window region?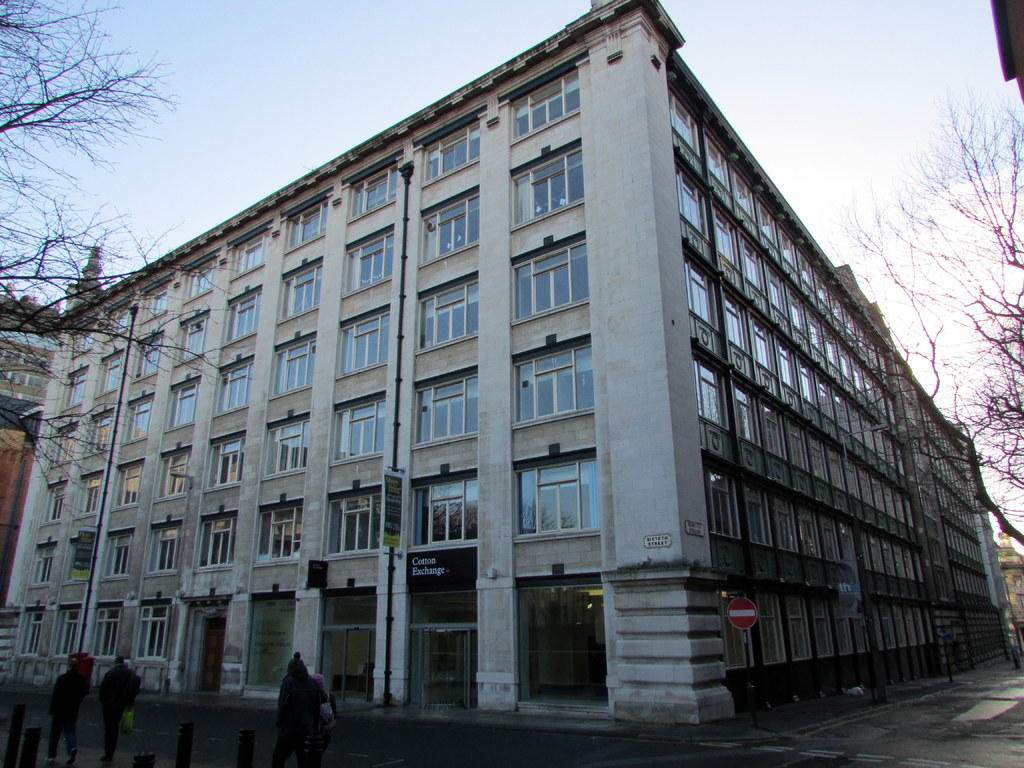
<box>803,431,832,483</box>
